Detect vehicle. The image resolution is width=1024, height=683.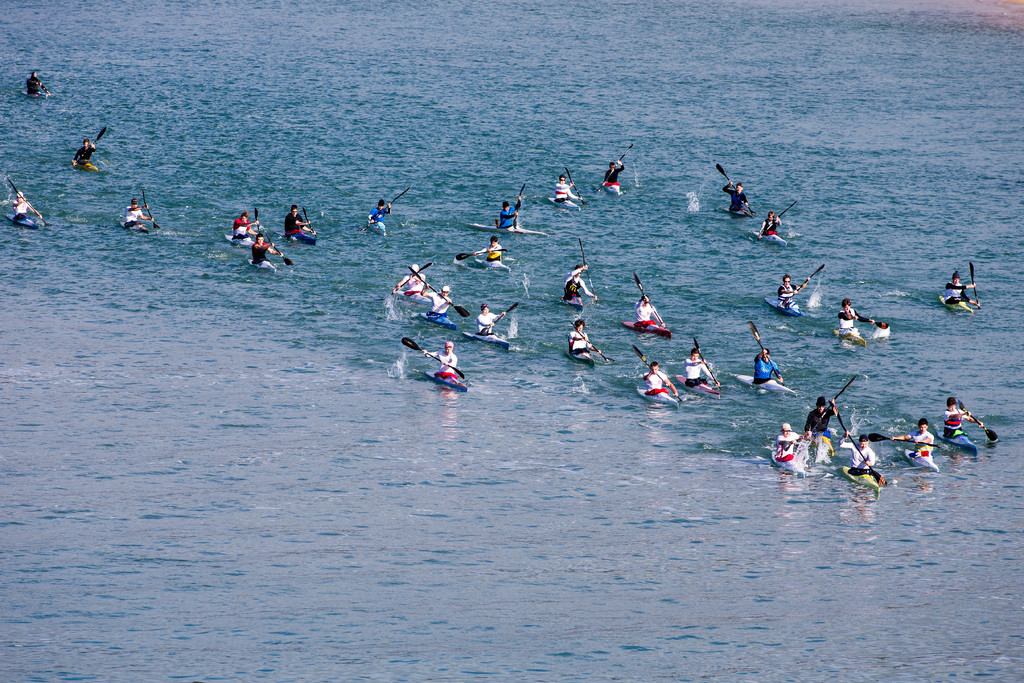
left=396, top=333, right=477, bottom=397.
